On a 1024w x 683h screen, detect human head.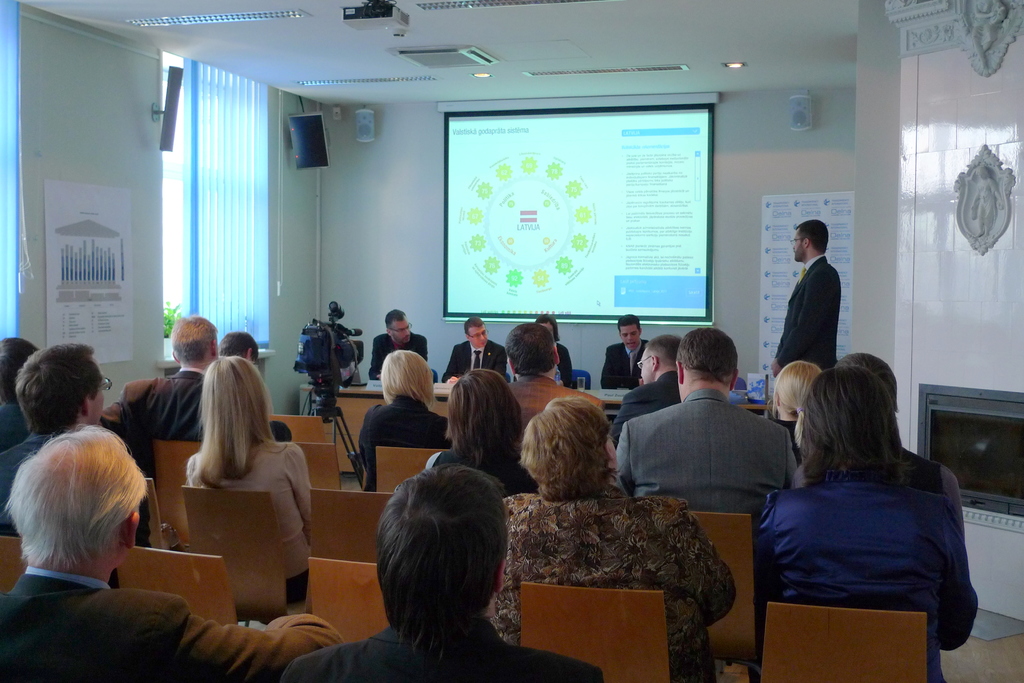
box(774, 359, 819, 424).
